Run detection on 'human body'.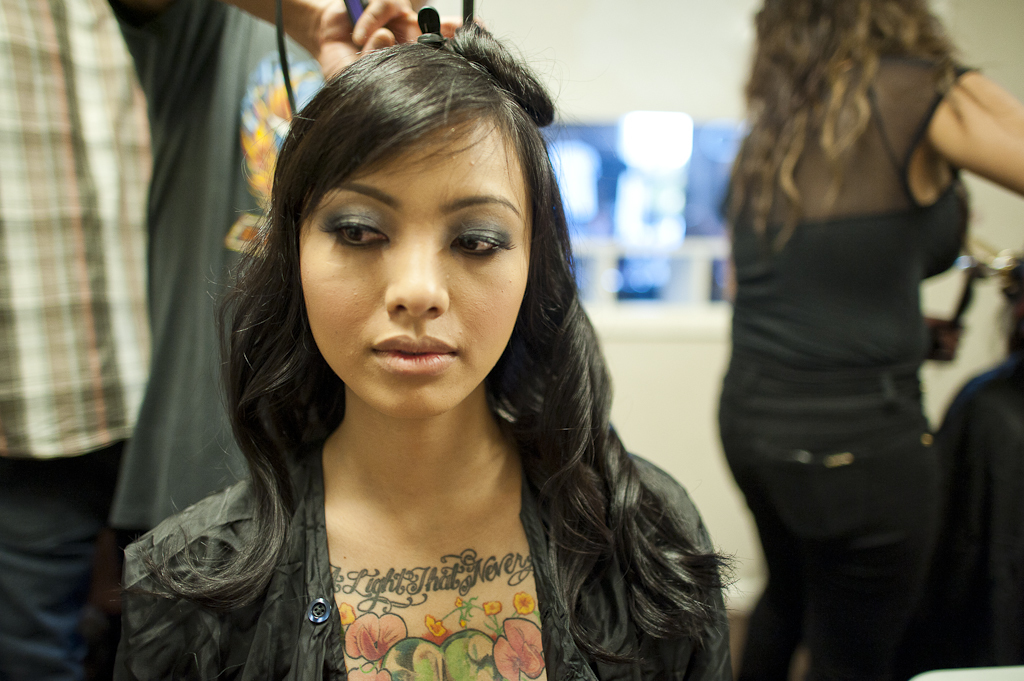
Result: 698 43 1023 667.
